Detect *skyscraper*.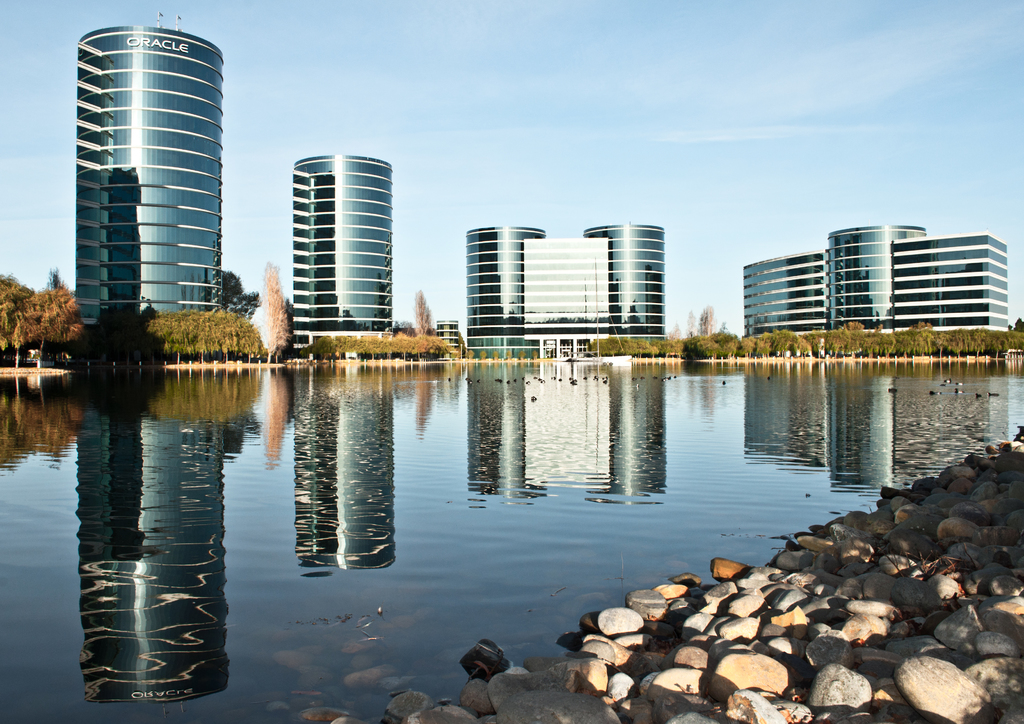
Detected at [74,3,223,320].
